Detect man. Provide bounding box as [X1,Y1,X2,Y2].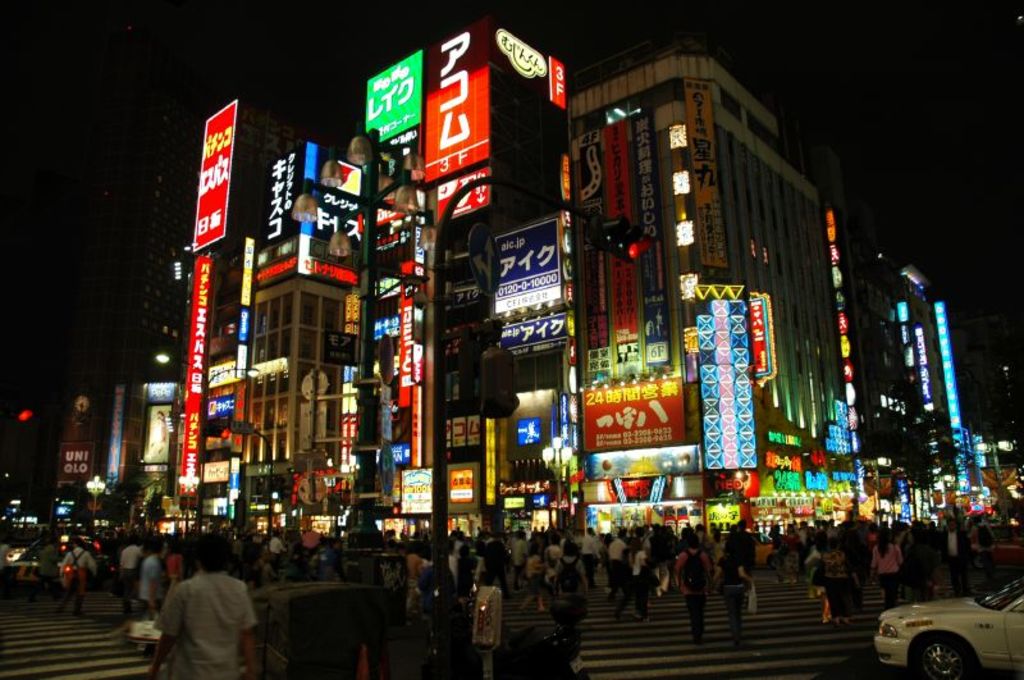
[268,531,285,567].
